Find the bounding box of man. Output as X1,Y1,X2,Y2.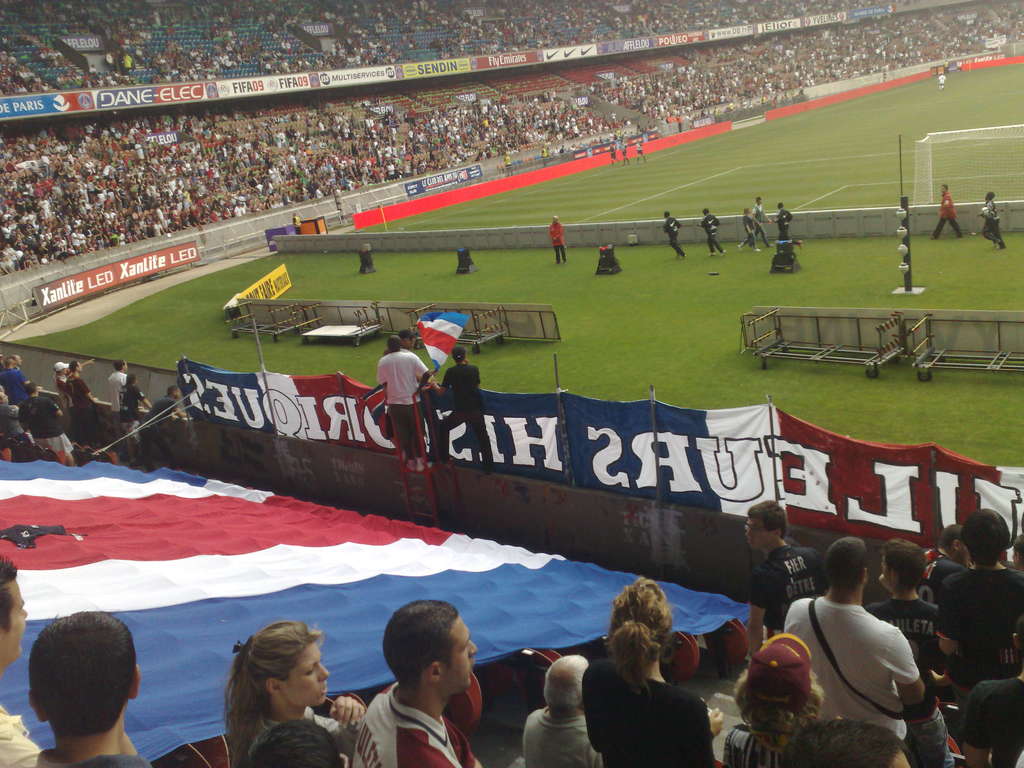
930,184,963,239.
